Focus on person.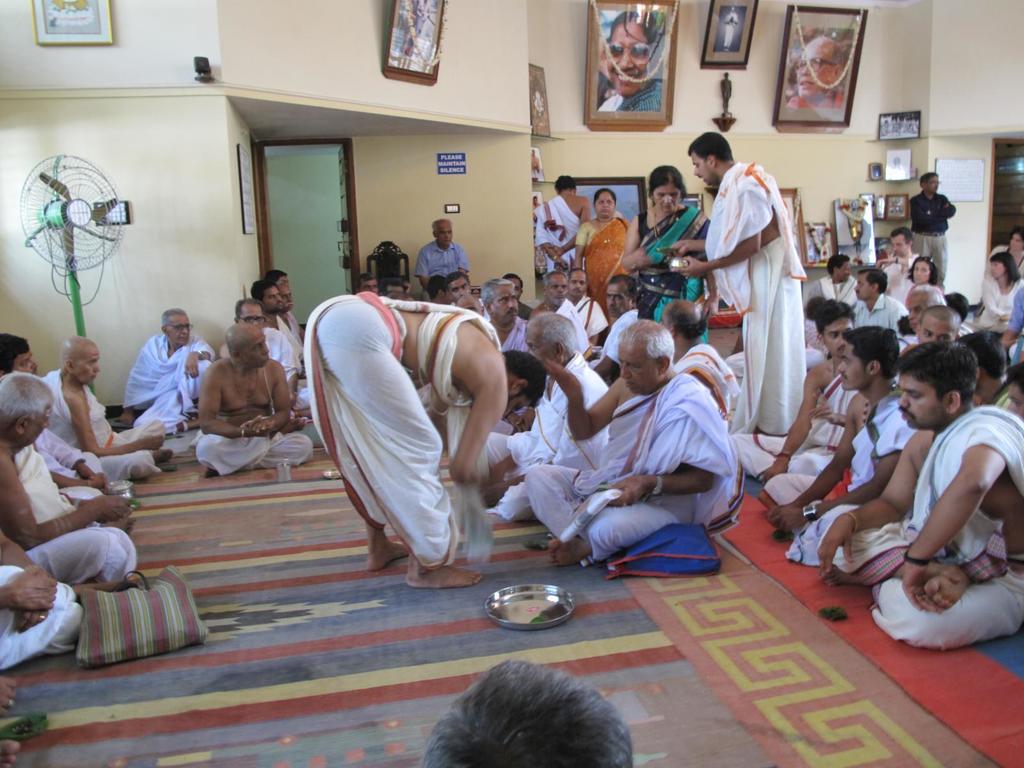
Focused at rect(480, 269, 540, 412).
